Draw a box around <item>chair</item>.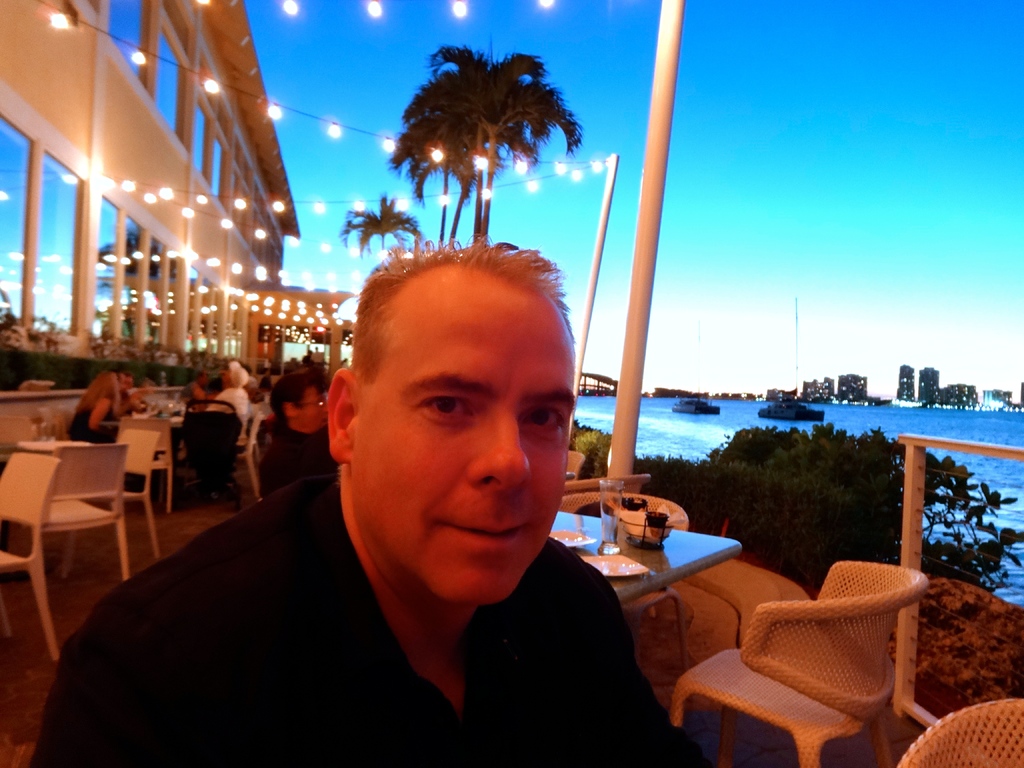
(x1=227, y1=429, x2=262, y2=499).
